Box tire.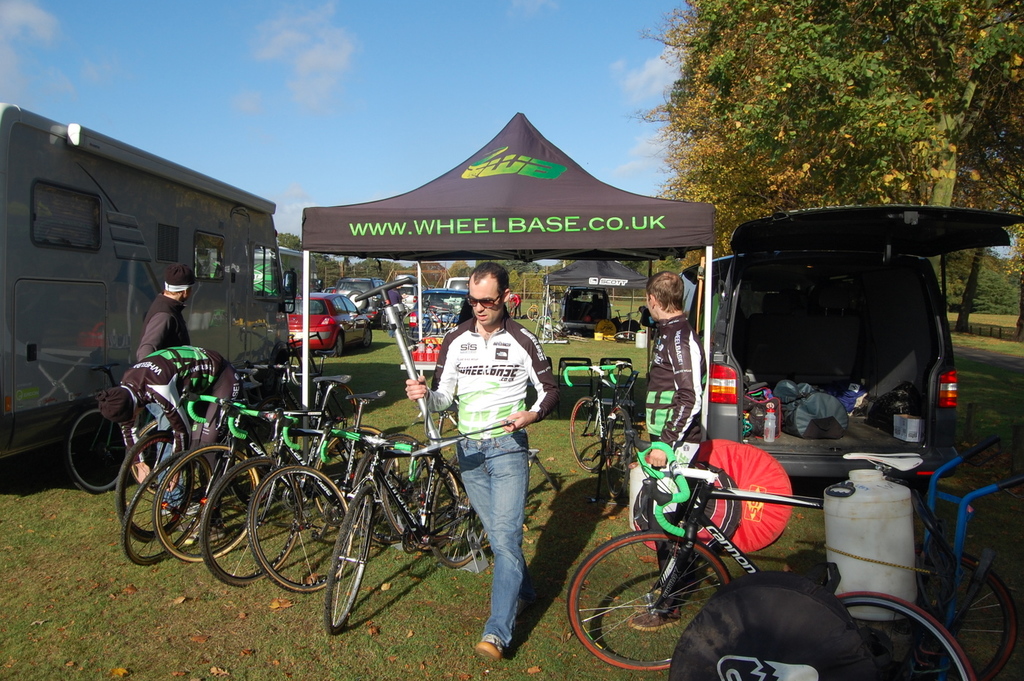
834,592,975,680.
